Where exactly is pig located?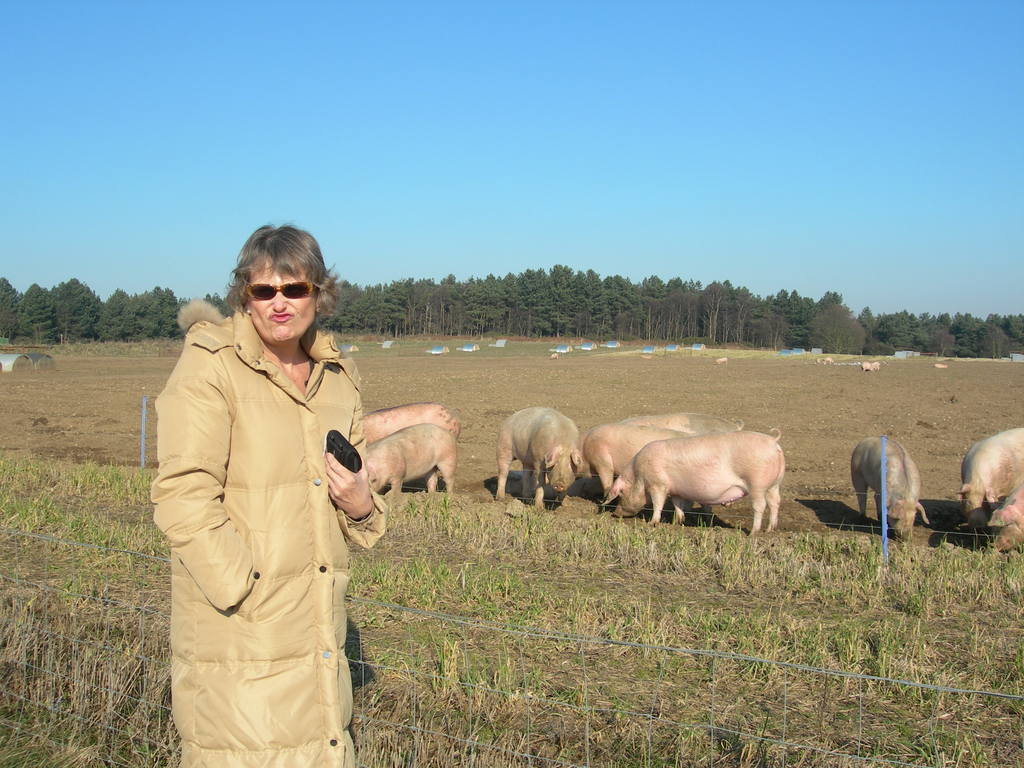
Its bounding box is l=846, t=437, r=929, b=541.
